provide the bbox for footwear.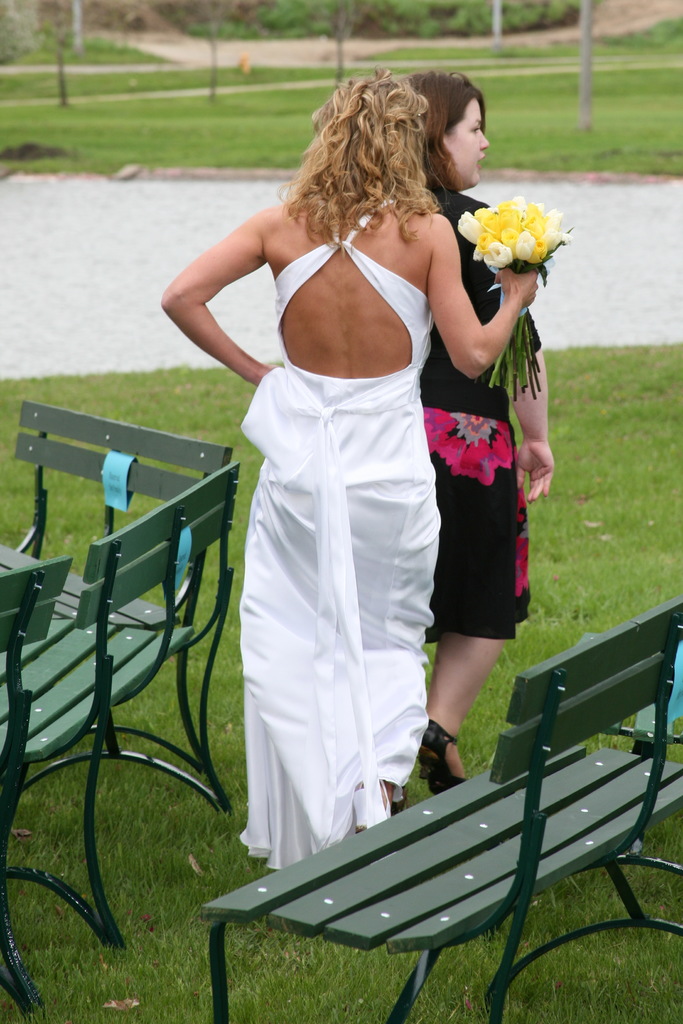
l=422, t=715, r=461, b=780.
